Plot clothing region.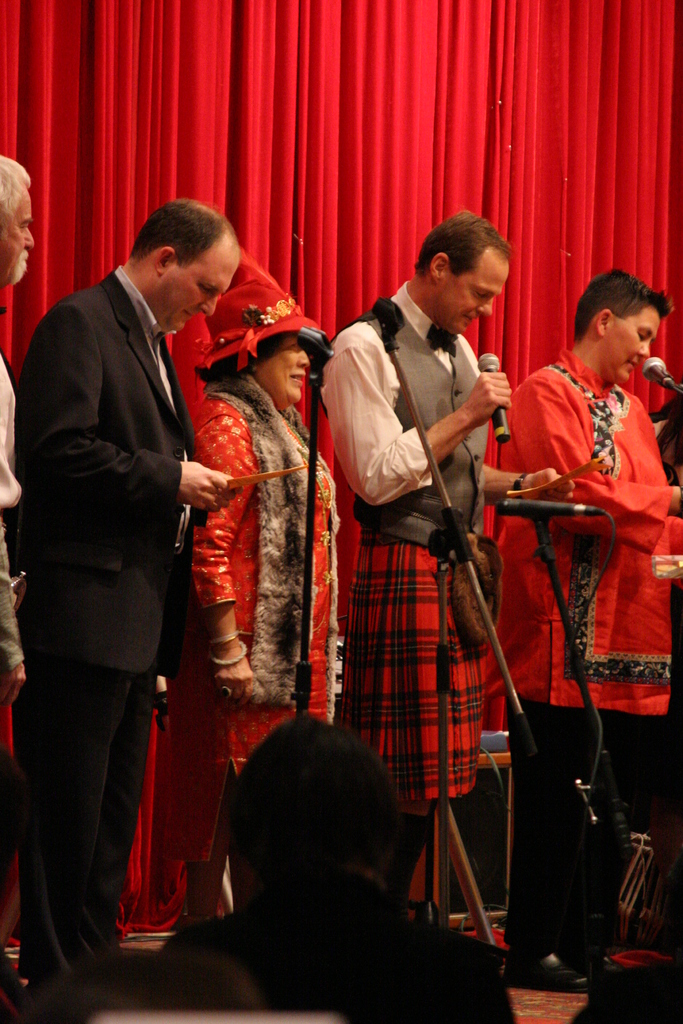
Plotted at box=[476, 346, 669, 960].
